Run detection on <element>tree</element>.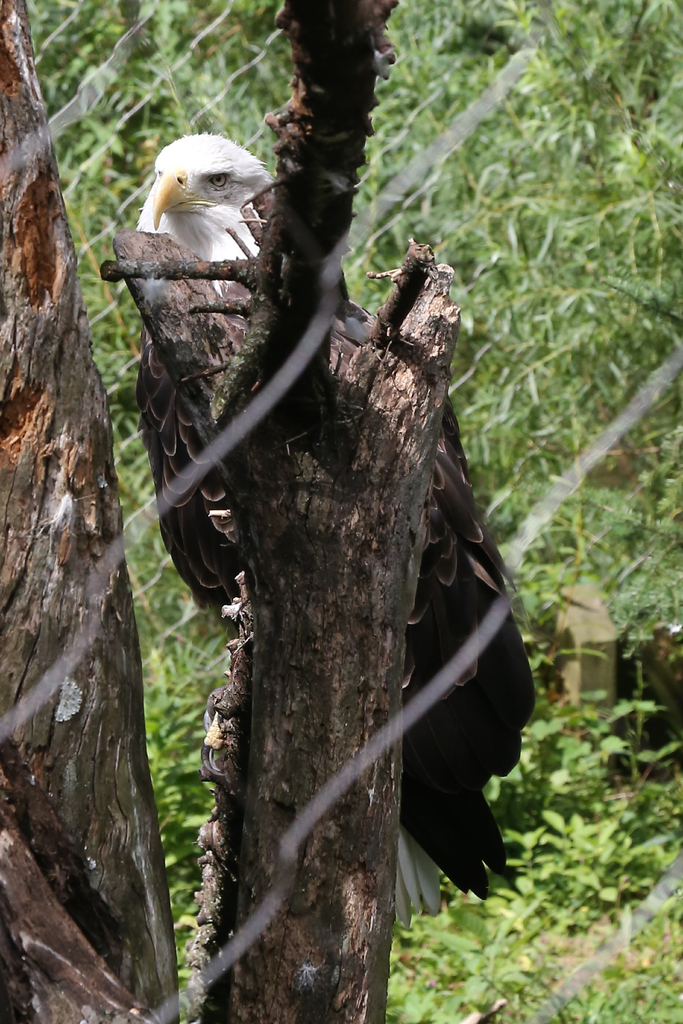
Result: pyautogui.locateOnScreen(0, 0, 682, 1023).
